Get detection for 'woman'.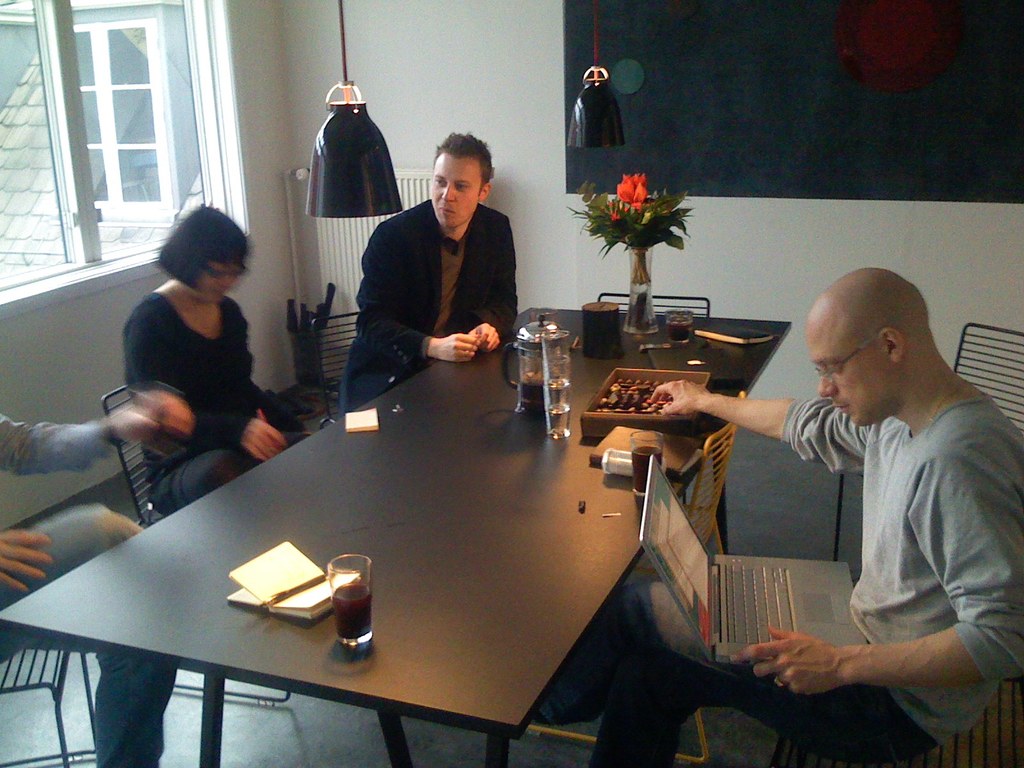
Detection: select_region(112, 182, 268, 480).
